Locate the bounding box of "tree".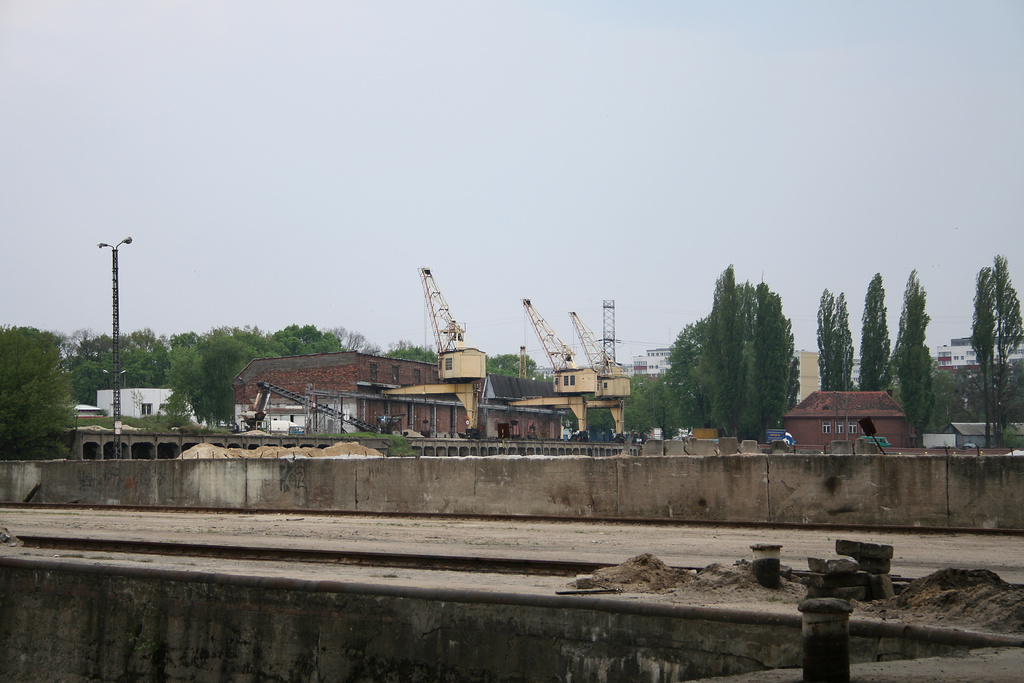
Bounding box: bbox=(620, 367, 696, 446).
